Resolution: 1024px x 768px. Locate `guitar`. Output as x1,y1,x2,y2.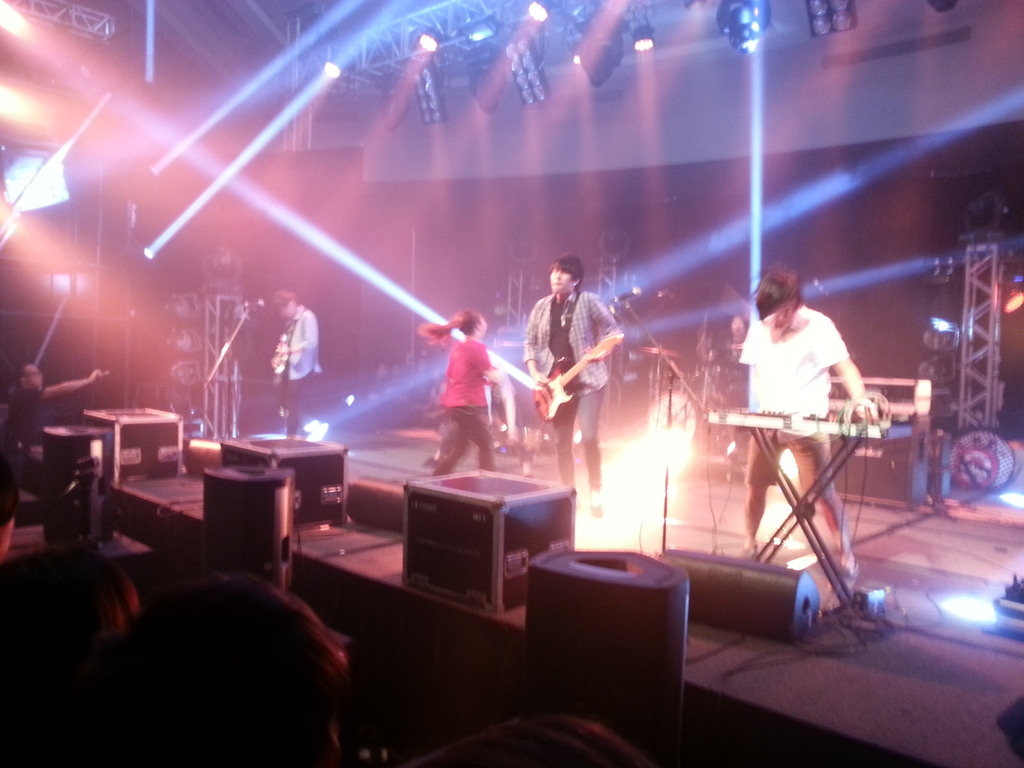
266,338,311,381.
